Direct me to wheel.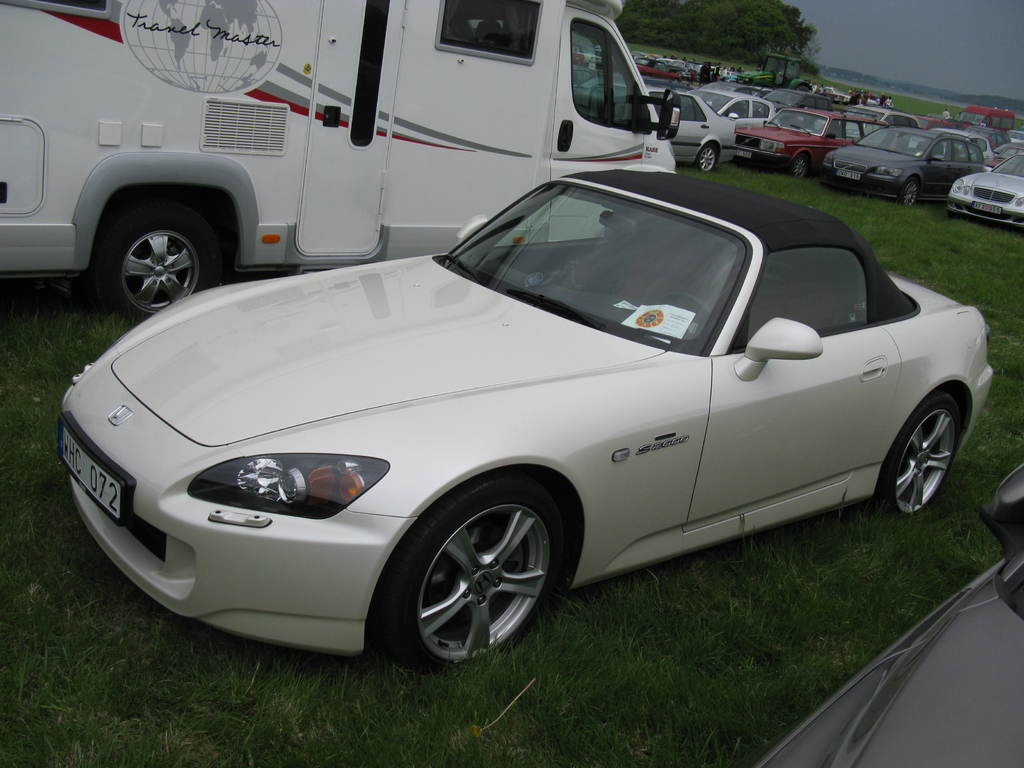
Direction: crop(692, 147, 717, 170).
